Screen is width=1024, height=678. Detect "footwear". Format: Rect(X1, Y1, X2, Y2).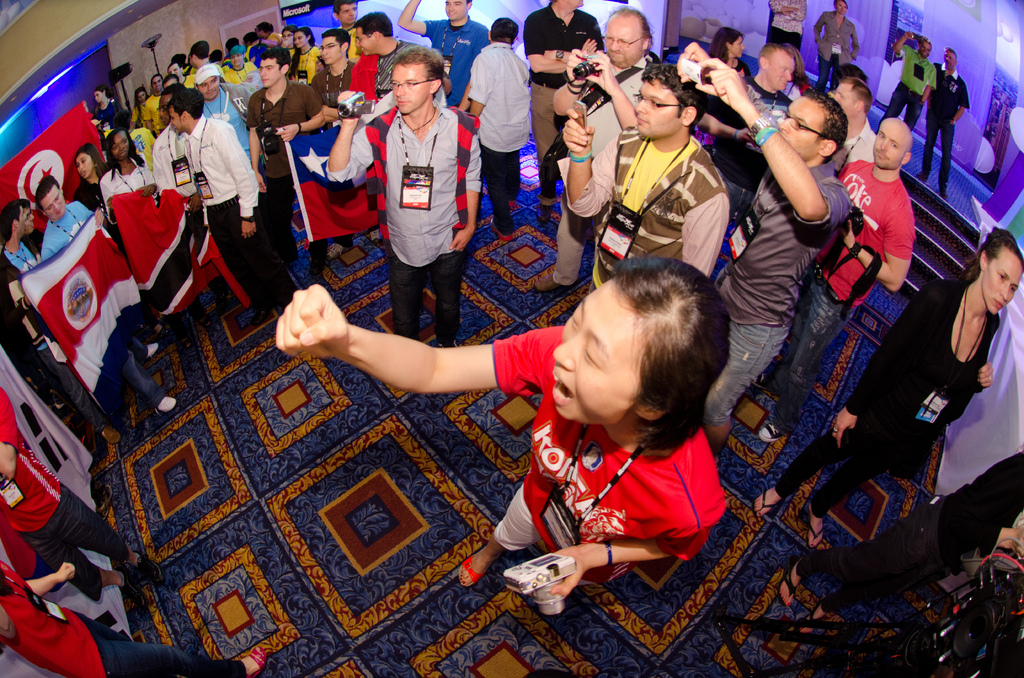
Rect(757, 422, 785, 444).
